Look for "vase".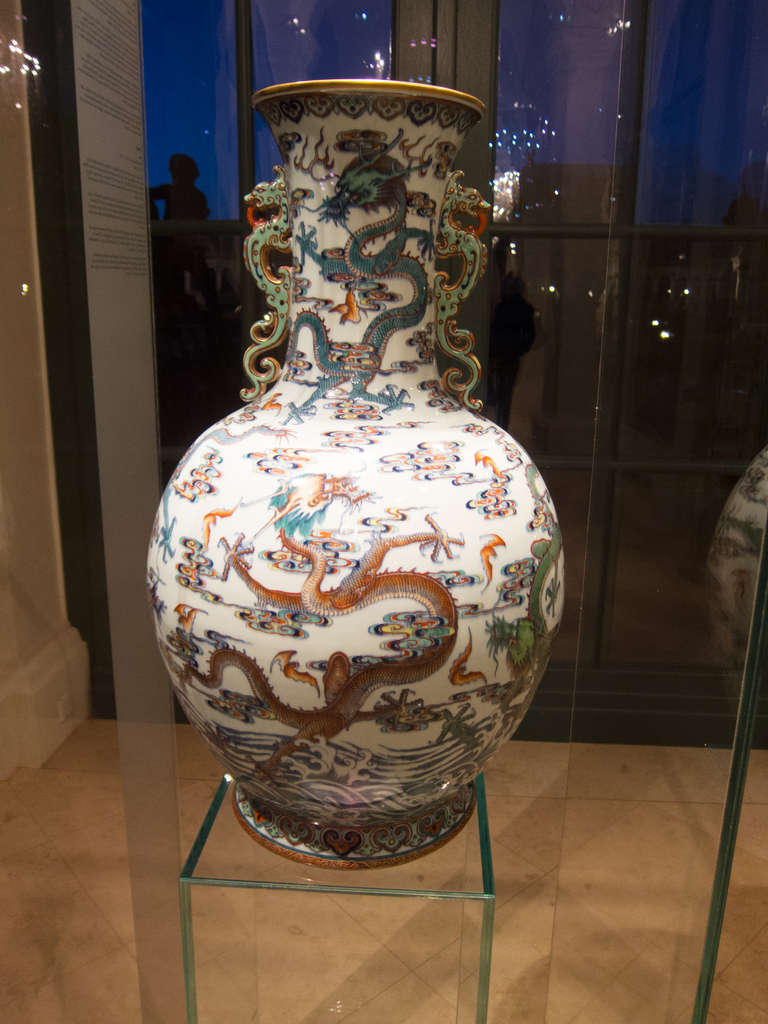
Found: <box>143,74,565,868</box>.
